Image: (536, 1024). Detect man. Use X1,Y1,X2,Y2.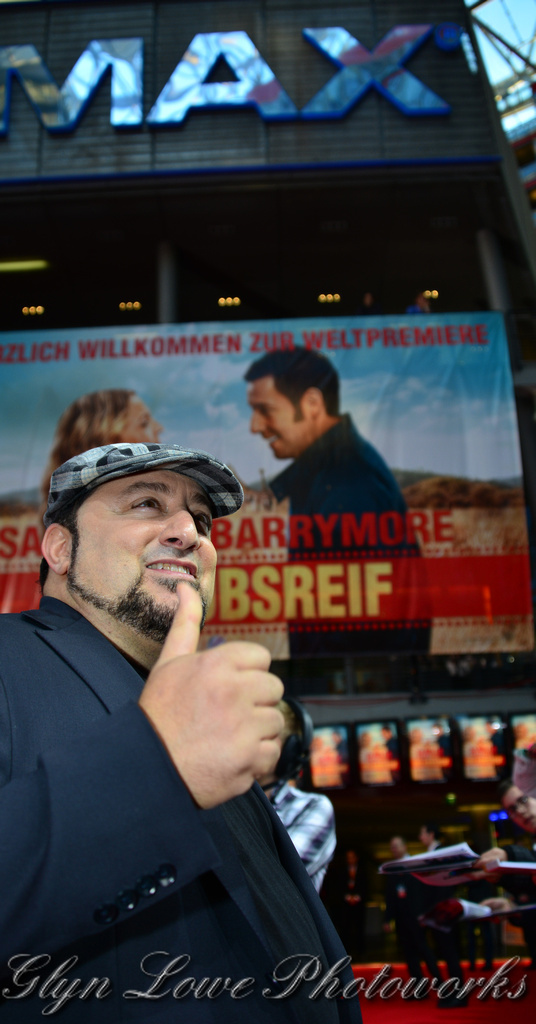
245,342,433,684.
